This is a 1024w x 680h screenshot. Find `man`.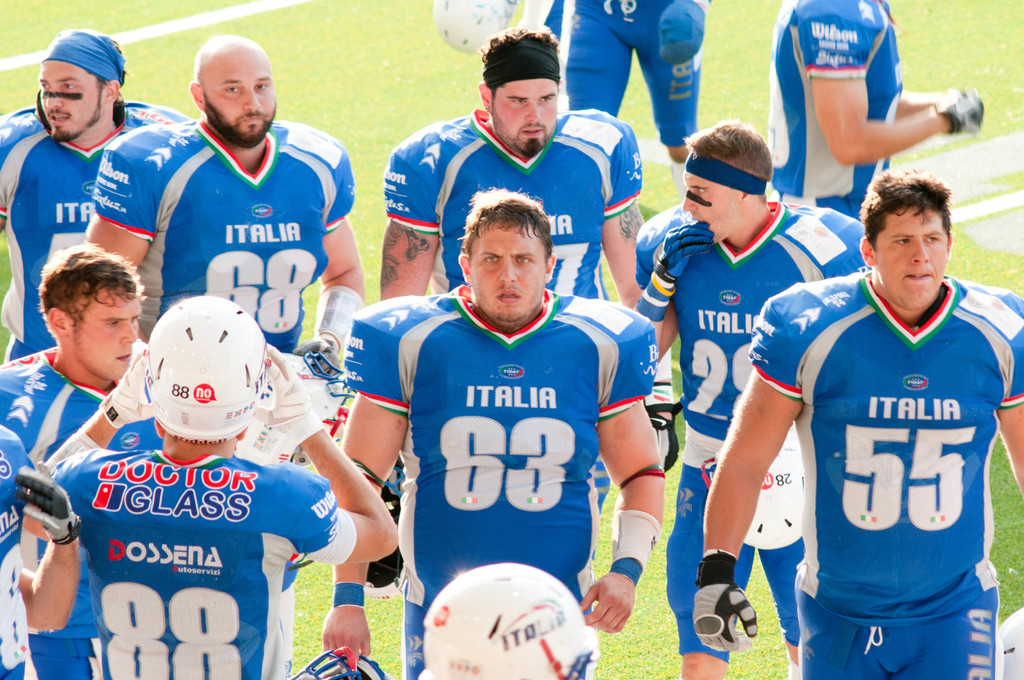
Bounding box: x1=352, y1=56, x2=676, y2=483.
